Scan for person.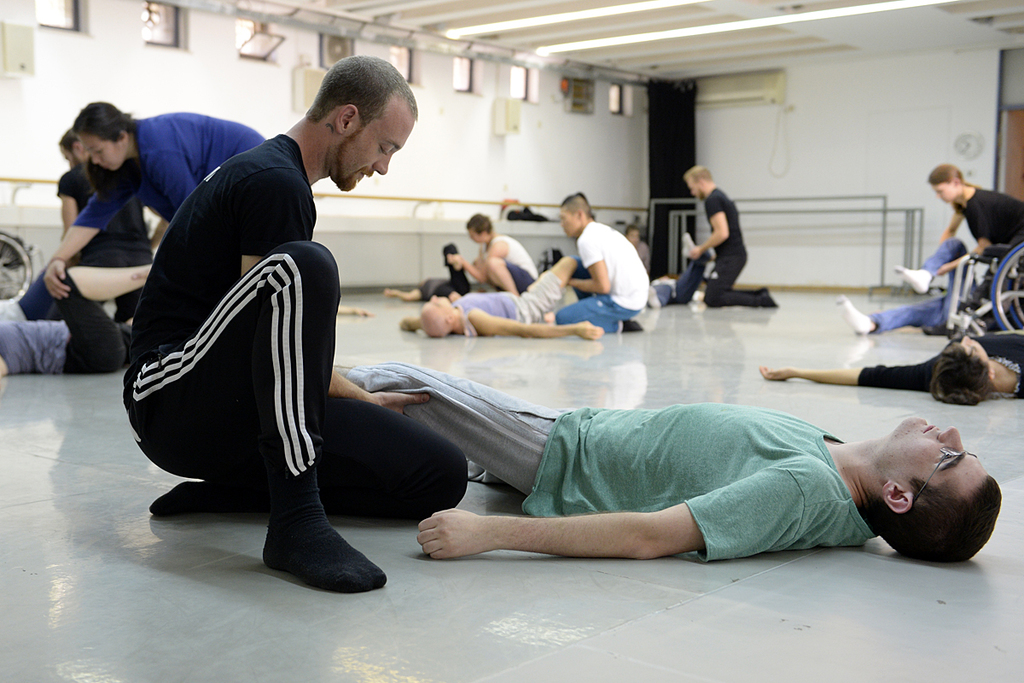
Scan result: BBox(834, 236, 1019, 337).
